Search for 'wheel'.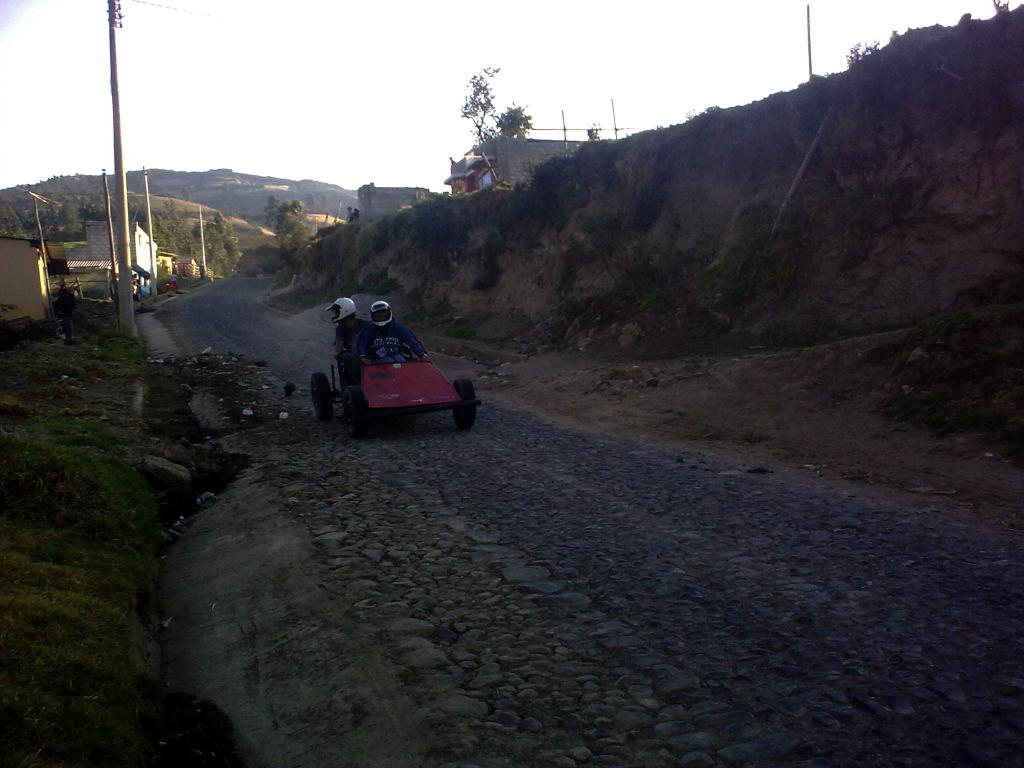
Found at box(346, 393, 365, 436).
